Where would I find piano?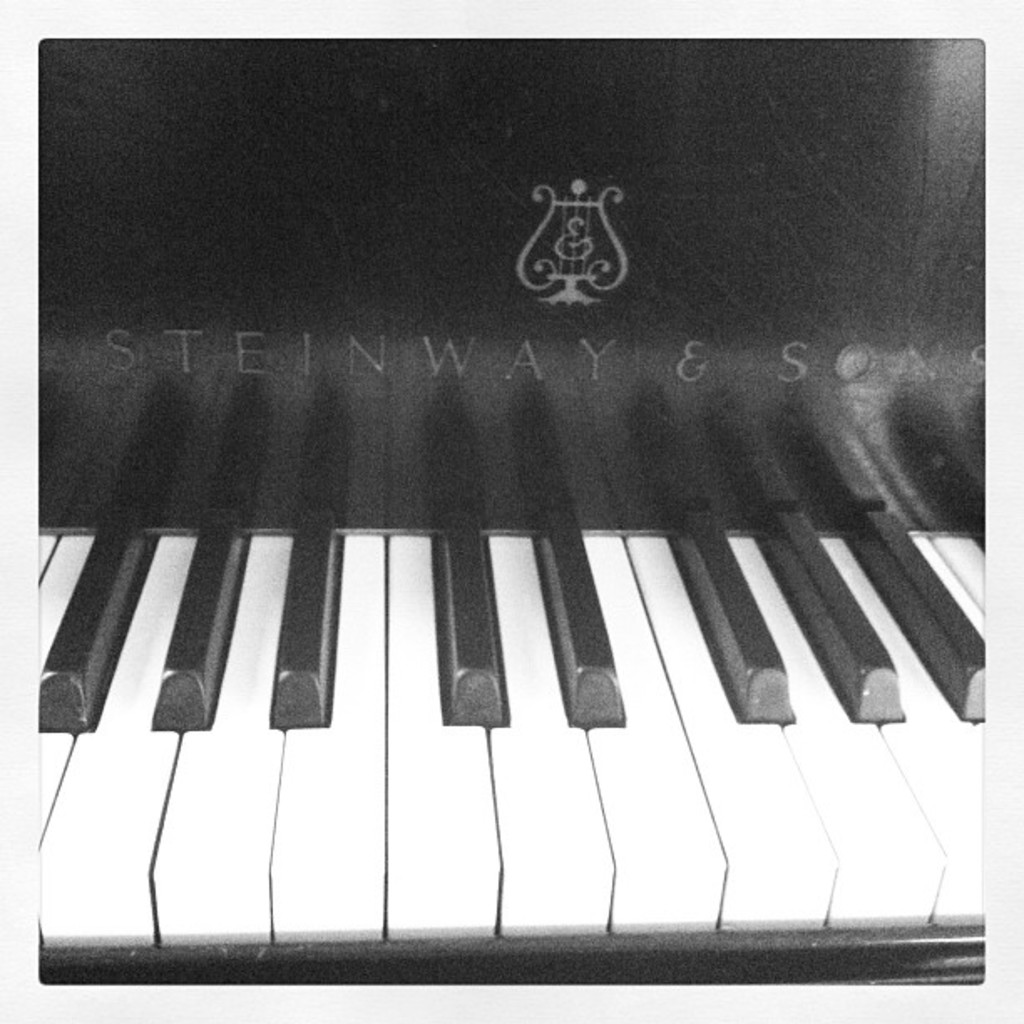
At detection(12, 74, 1012, 977).
